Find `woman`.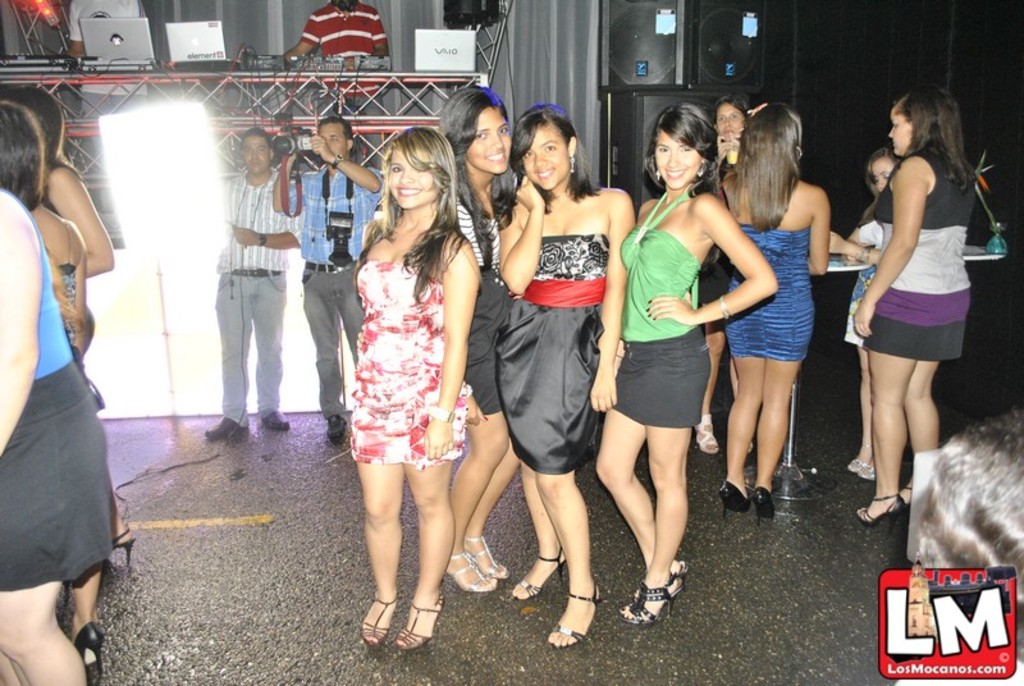
<bbox>691, 99, 749, 454</bbox>.
